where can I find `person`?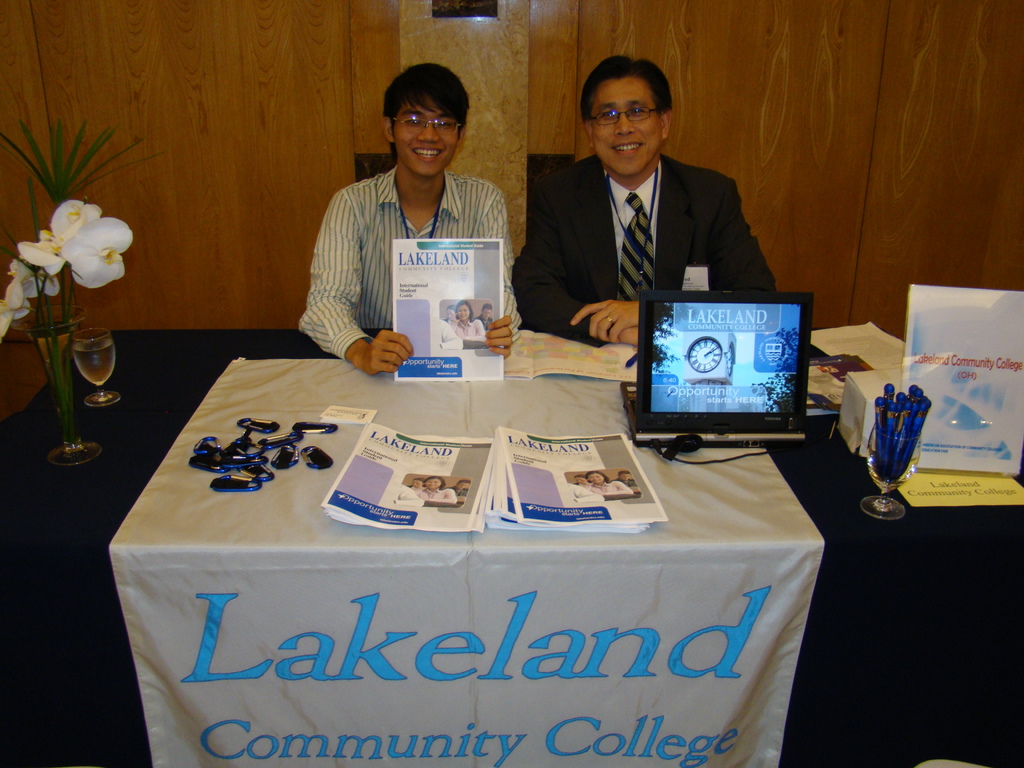
You can find it at (522, 42, 779, 372).
